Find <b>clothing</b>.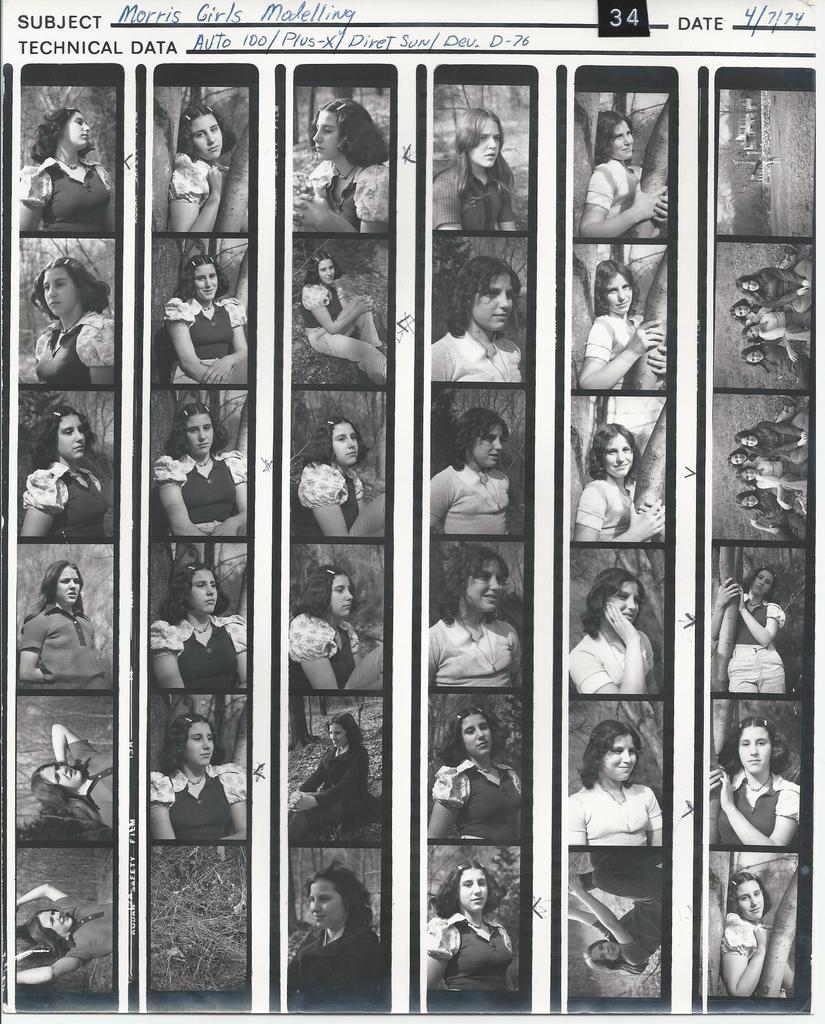
bbox=(151, 447, 261, 532).
